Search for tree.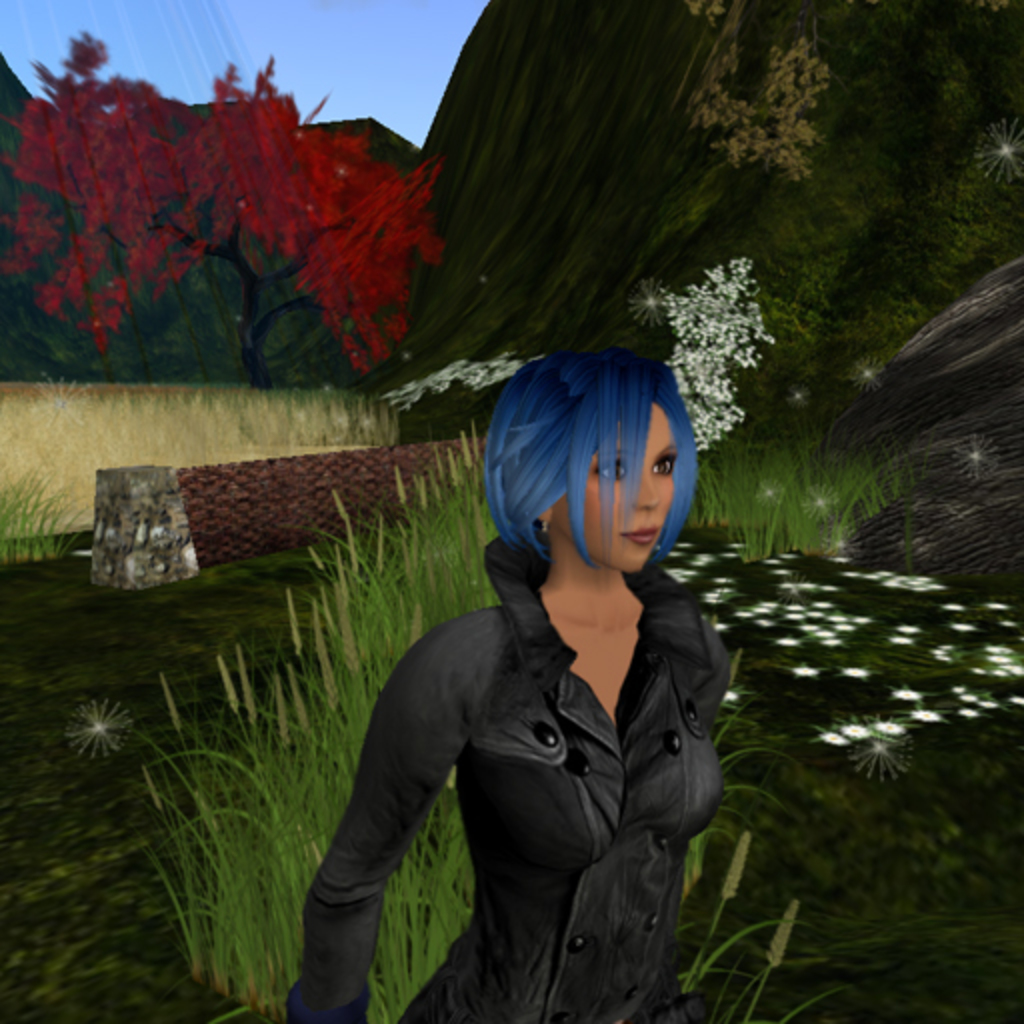
Found at [left=0, top=26, right=450, bottom=400].
